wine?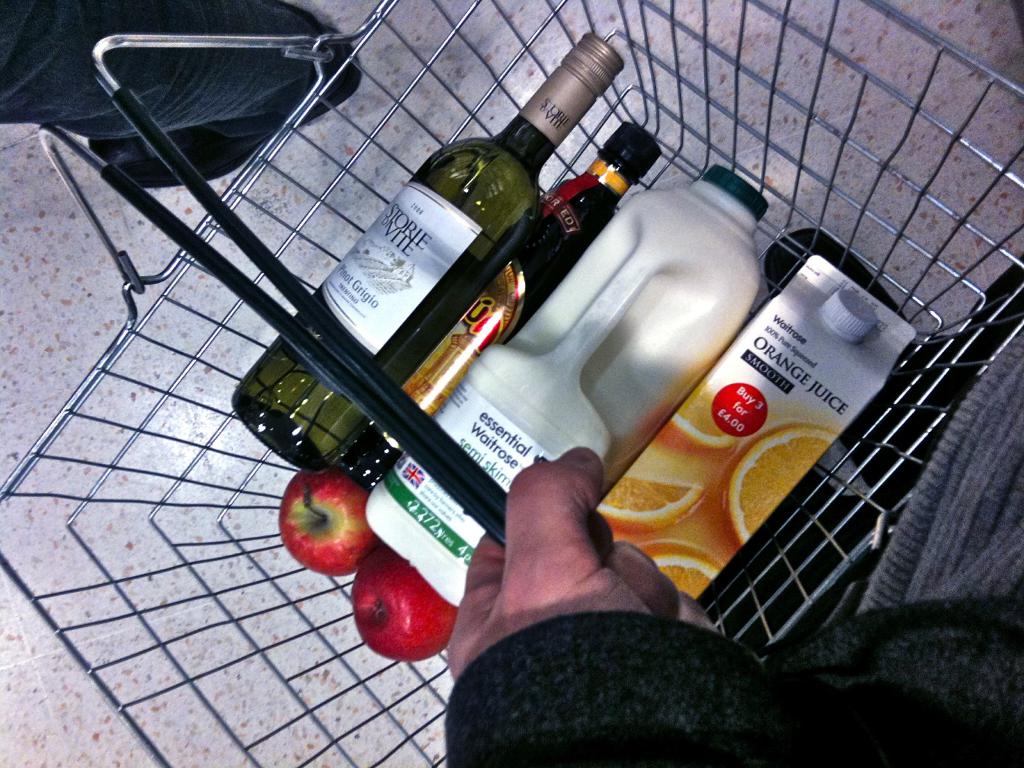
pyautogui.locateOnScreen(231, 33, 623, 475)
